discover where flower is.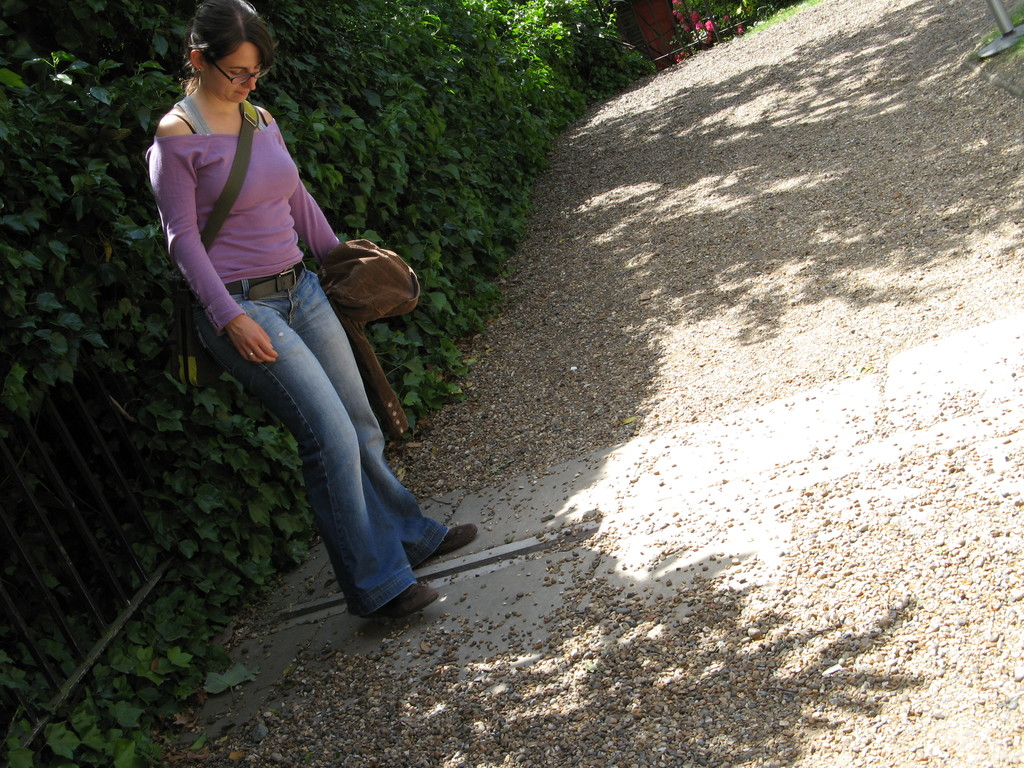
Discovered at 672/48/687/64.
